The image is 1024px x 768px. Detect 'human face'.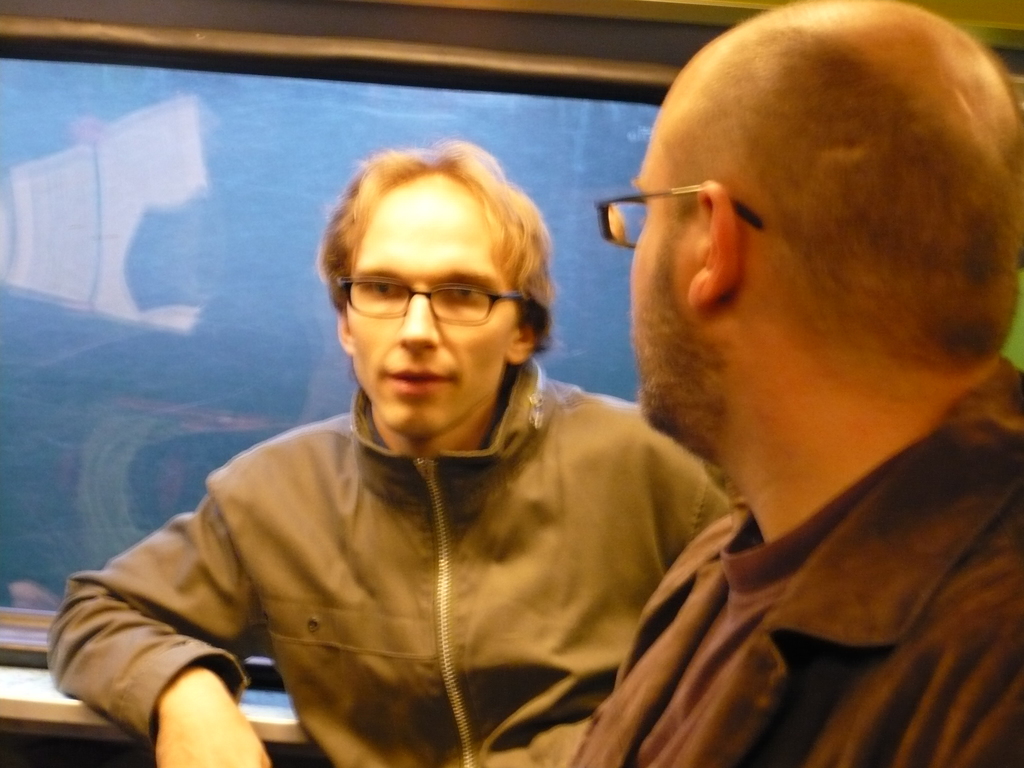
Detection: (348, 172, 519, 438).
